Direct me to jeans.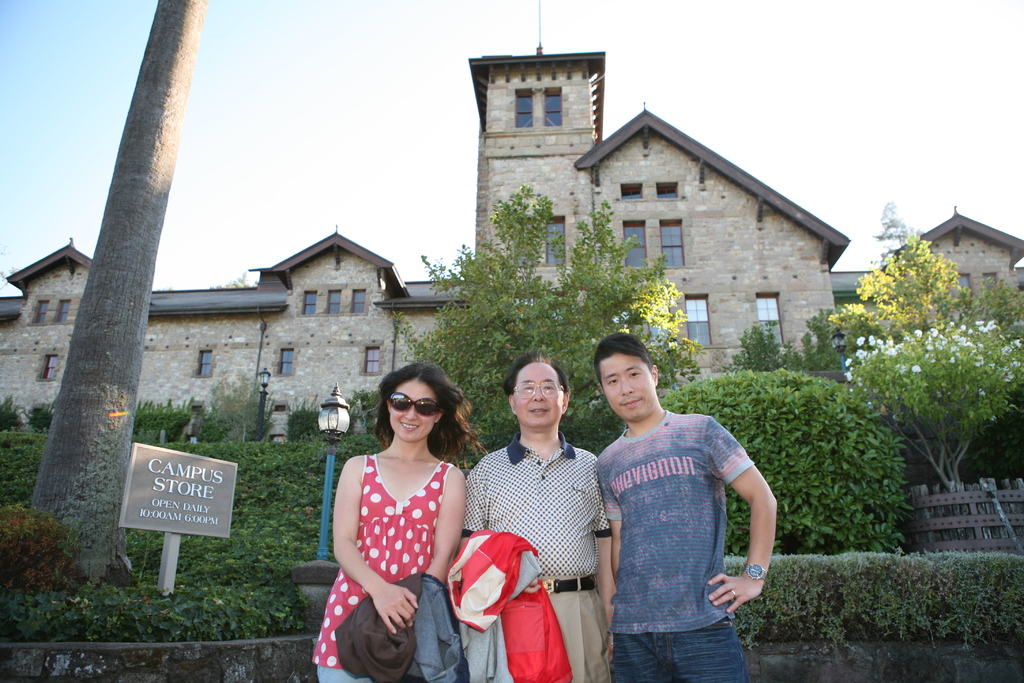
Direction: [605,628,751,682].
